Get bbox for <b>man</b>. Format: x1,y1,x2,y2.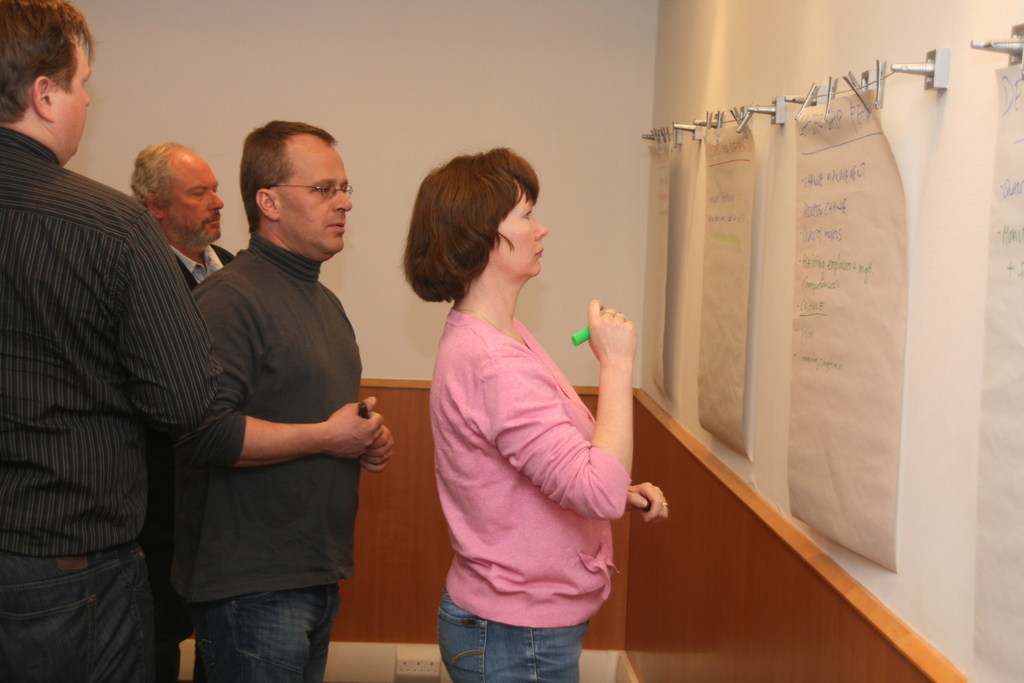
130,137,245,288.
